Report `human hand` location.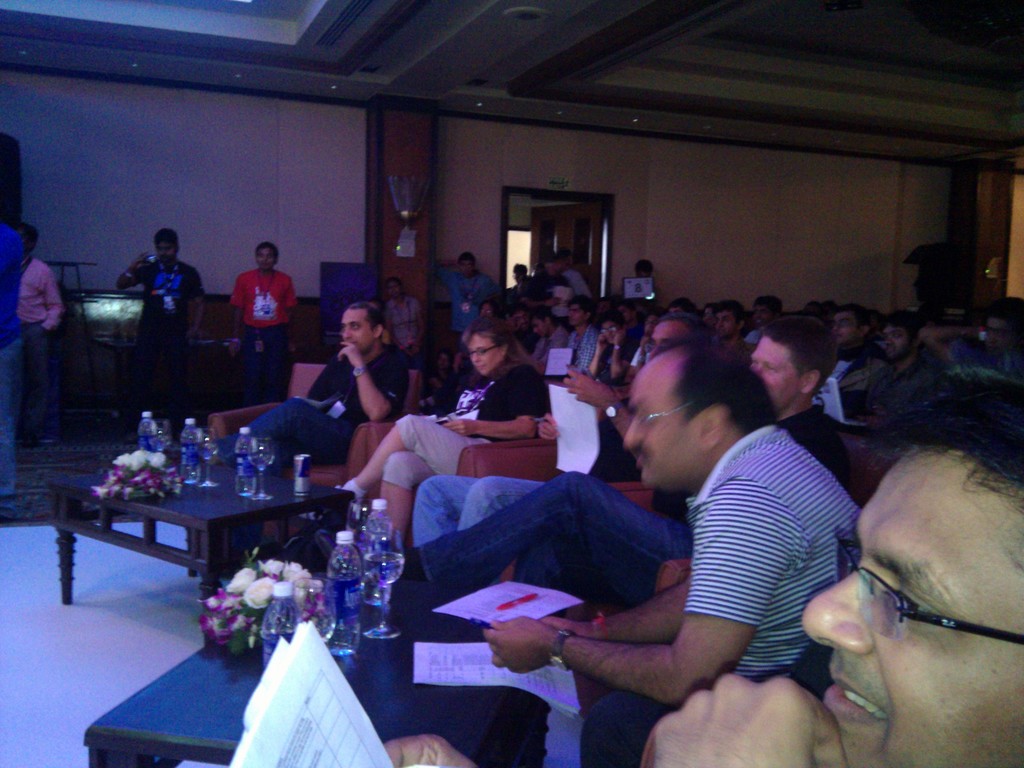
Report: bbox=(441, 419, 474, 440).
